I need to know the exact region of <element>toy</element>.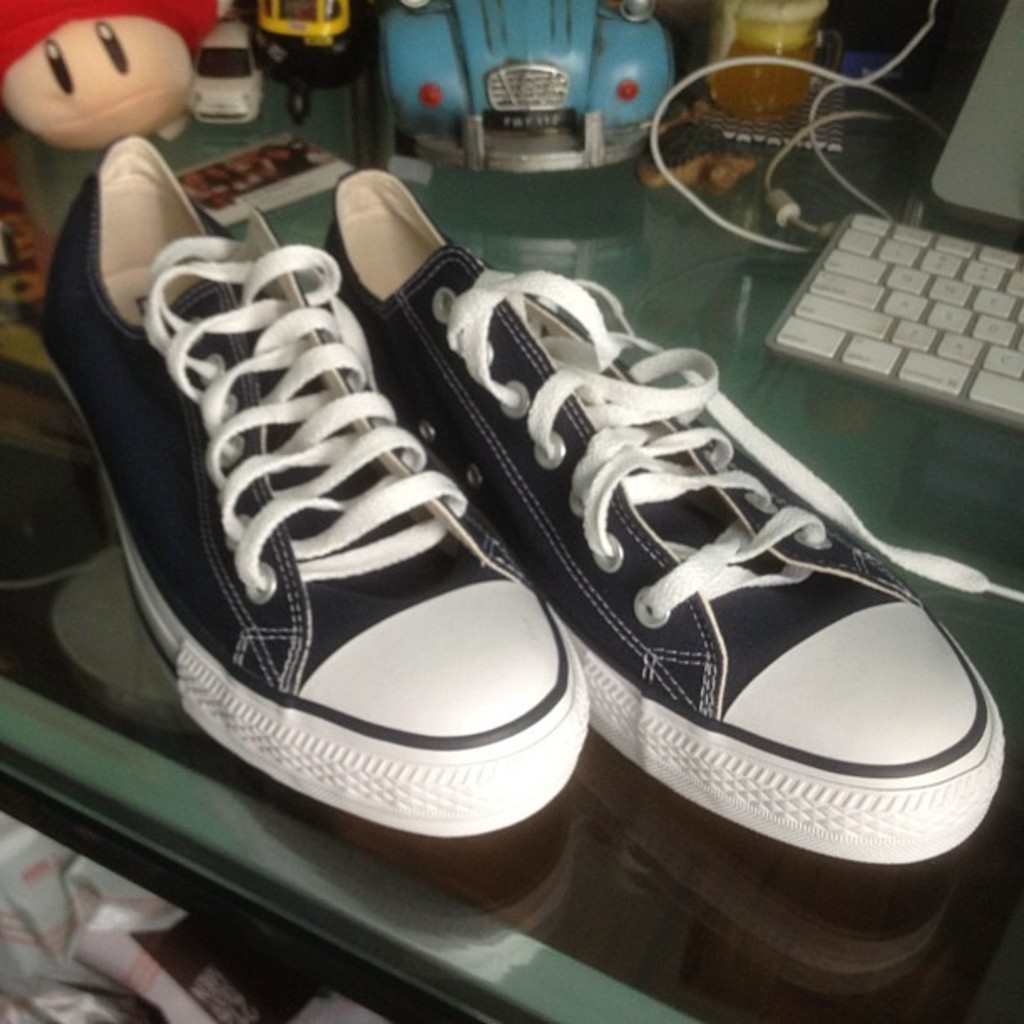
Region: bbox=(0, 0, 191, 154).
